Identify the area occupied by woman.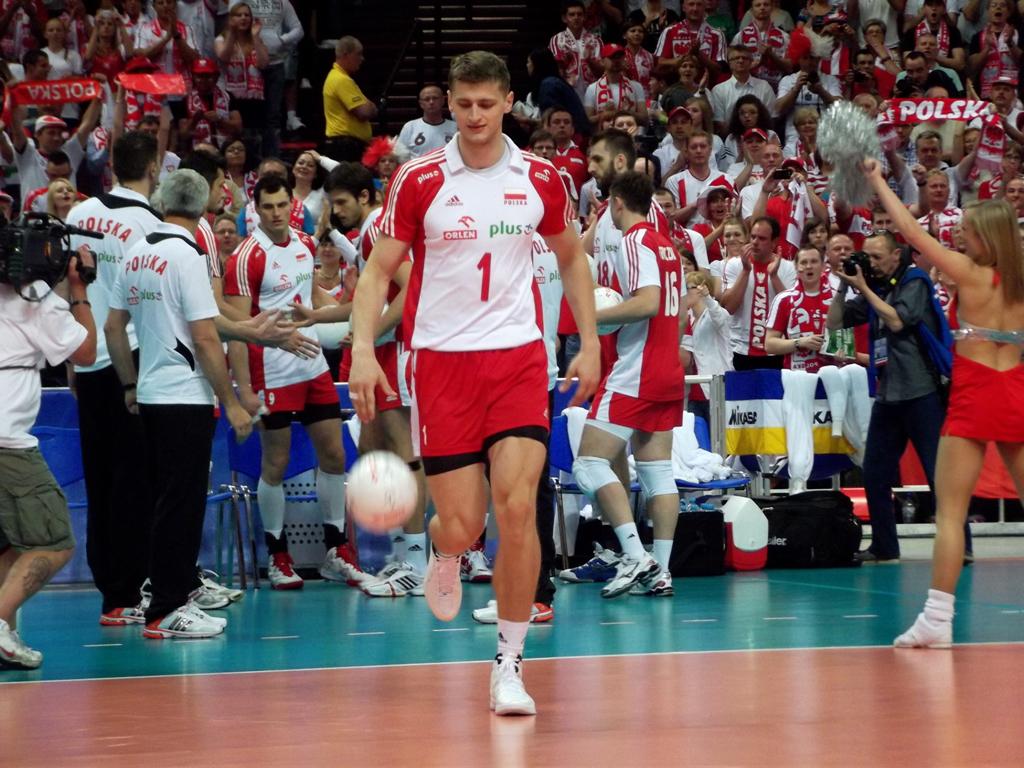
Area: l=359, t=135, r=397, b=185.
